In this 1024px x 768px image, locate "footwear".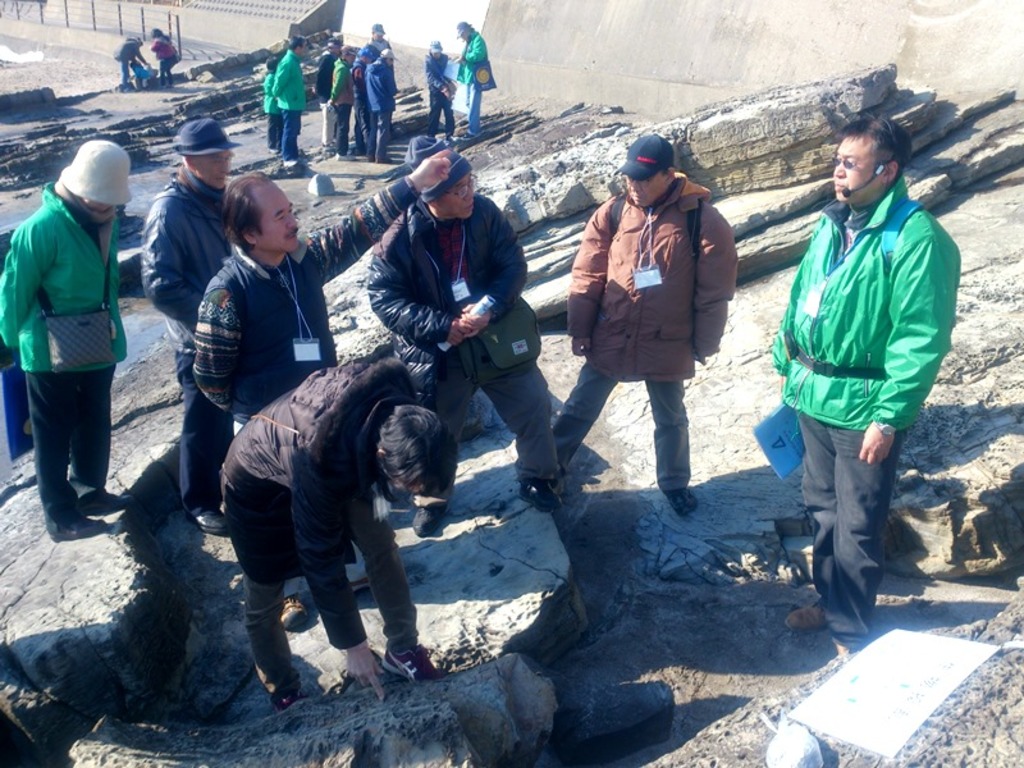
Bounding box: pyautogui.locateOnScreen(462, 132, 474, 140).
